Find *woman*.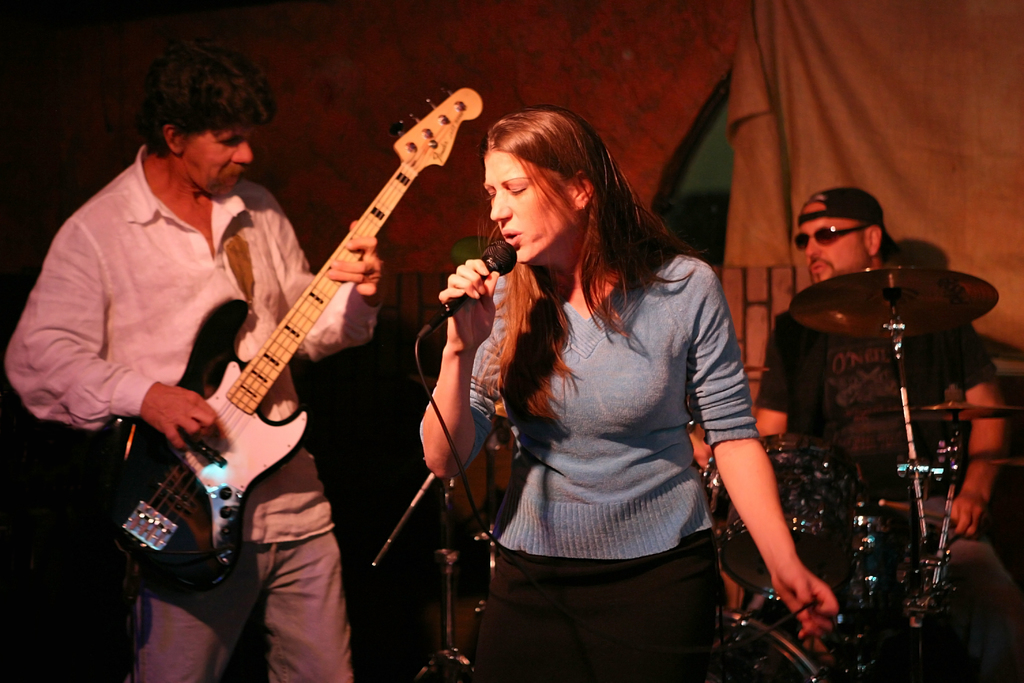
bbox=[425, 107, 784, 682].
